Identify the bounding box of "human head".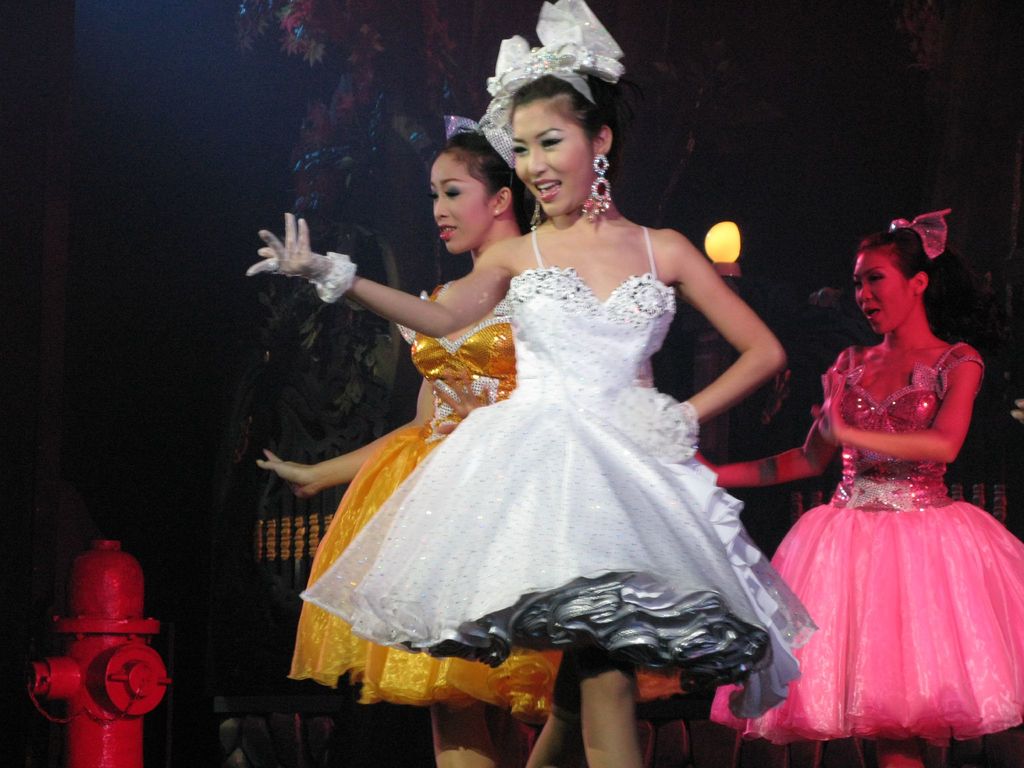
detection(477, 0, 628, 212).
